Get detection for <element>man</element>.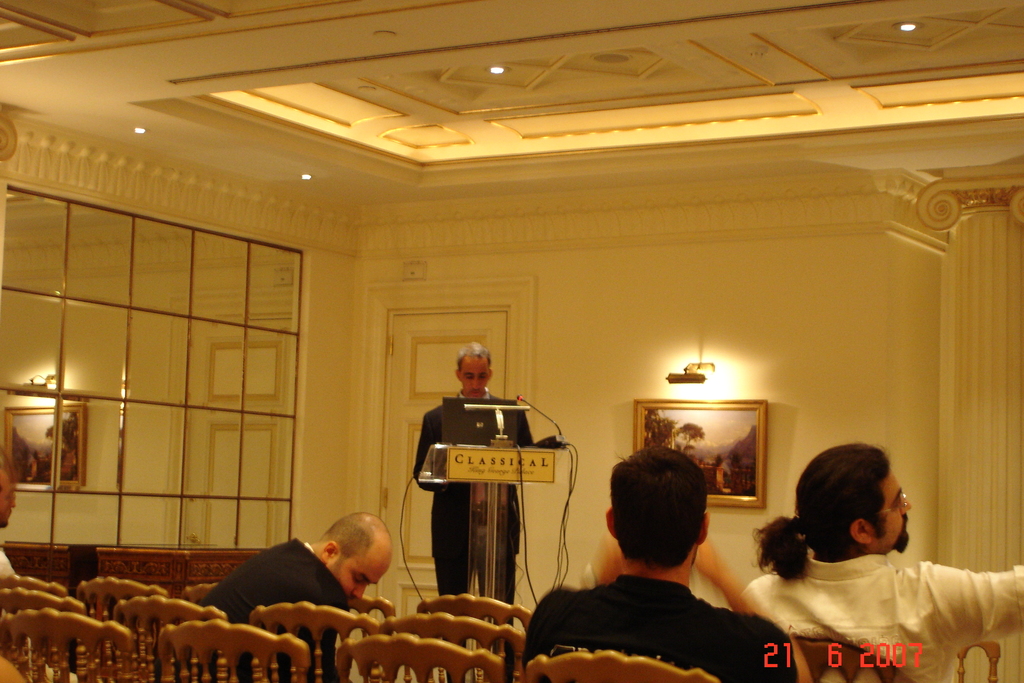
Detection: 404:336:536:682.
